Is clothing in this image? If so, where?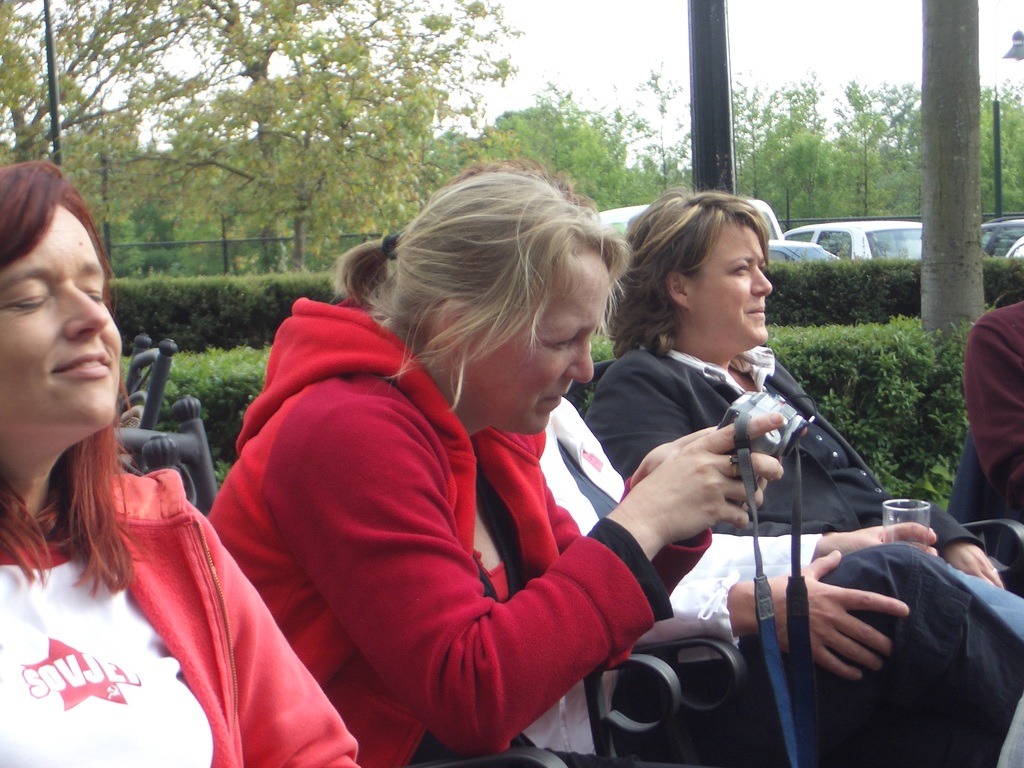
Yes, at 954, 301, 1023, 520.
